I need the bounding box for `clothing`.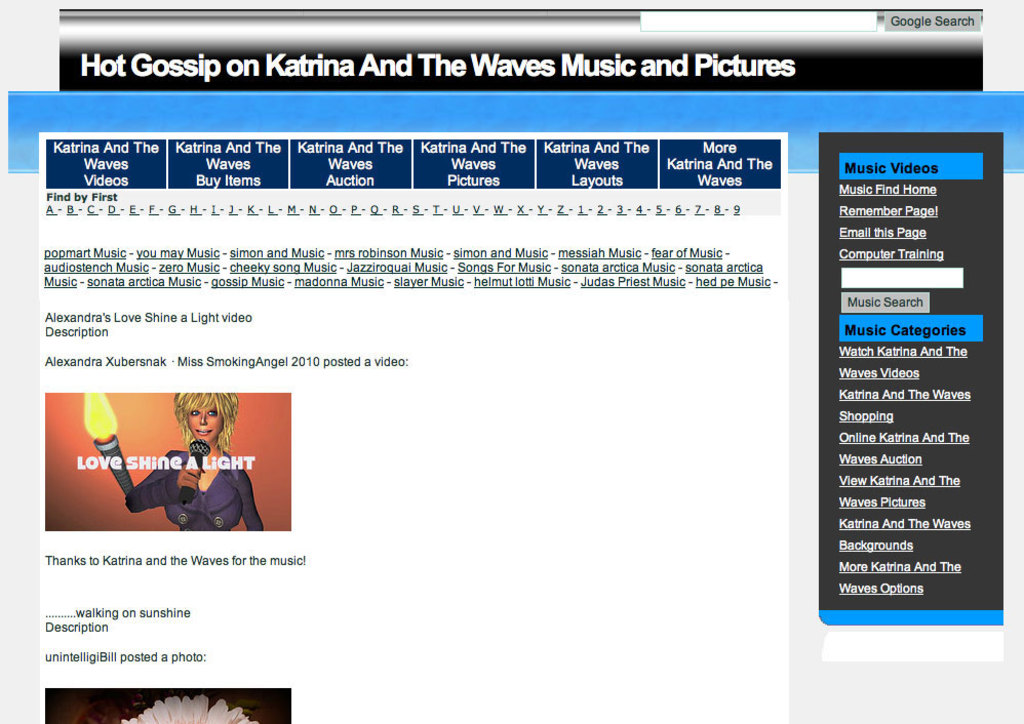
Here it is: left=121, top=429, right=245, bottom=535.
